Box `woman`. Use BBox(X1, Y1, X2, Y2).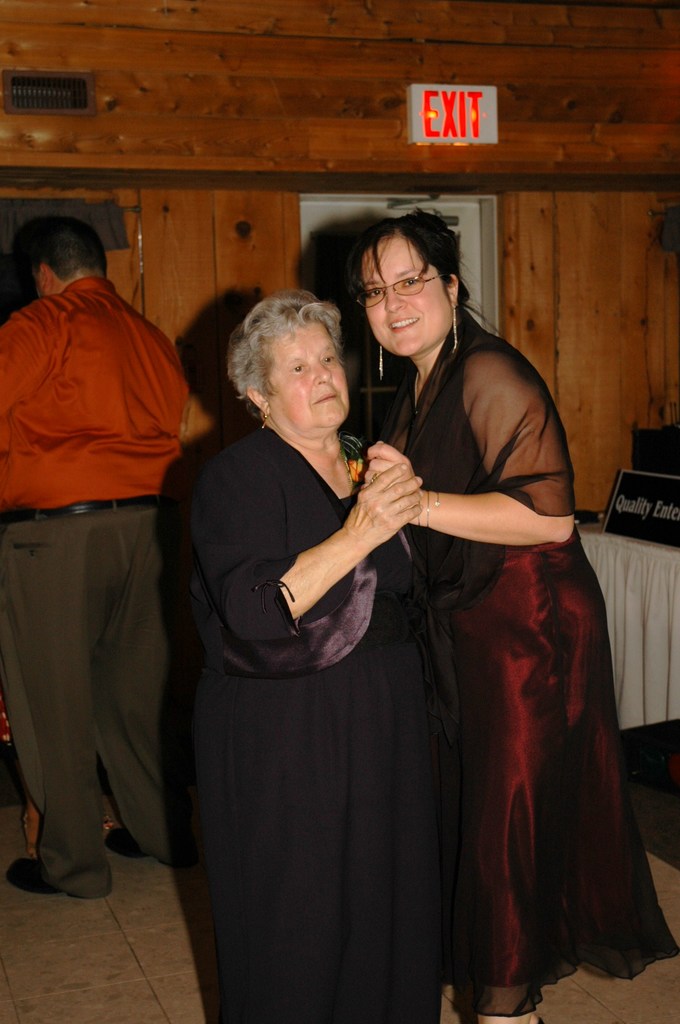
BBox(184, 292, 448, 1023).
